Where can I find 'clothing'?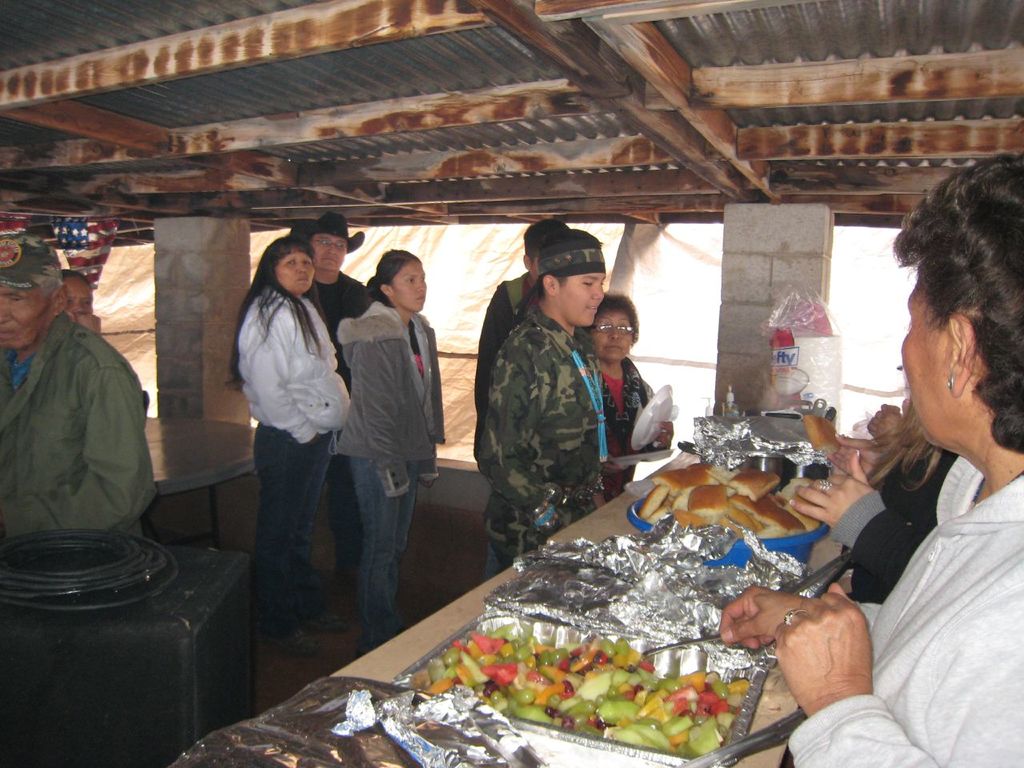
You can find it at 11,257,154,584.
